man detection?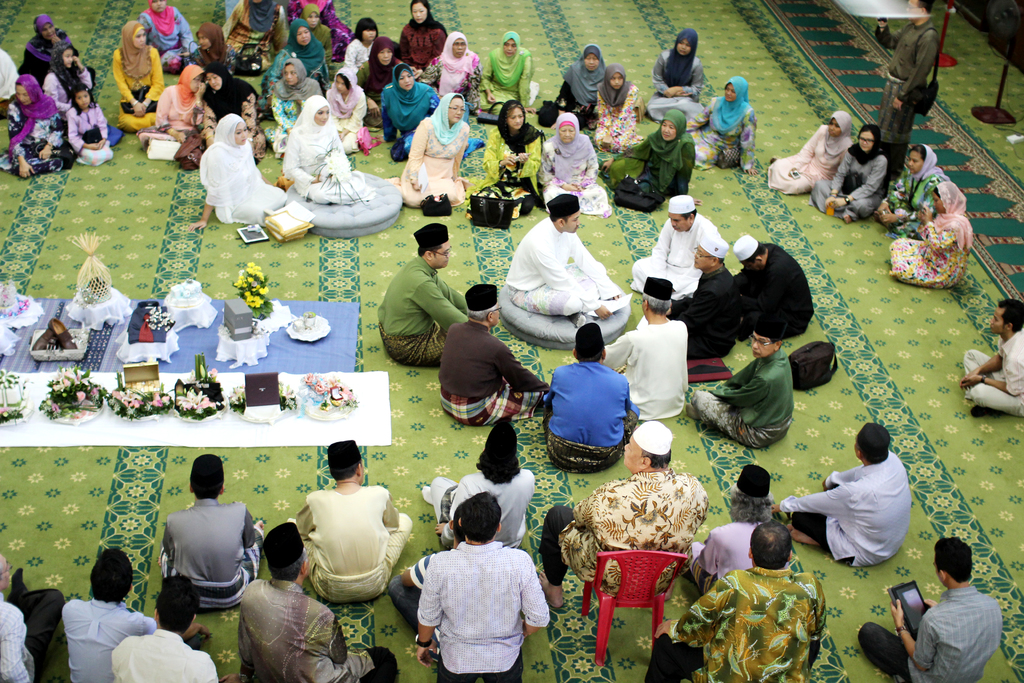
(x1=630, y1=193, x2=720, y2=300)
